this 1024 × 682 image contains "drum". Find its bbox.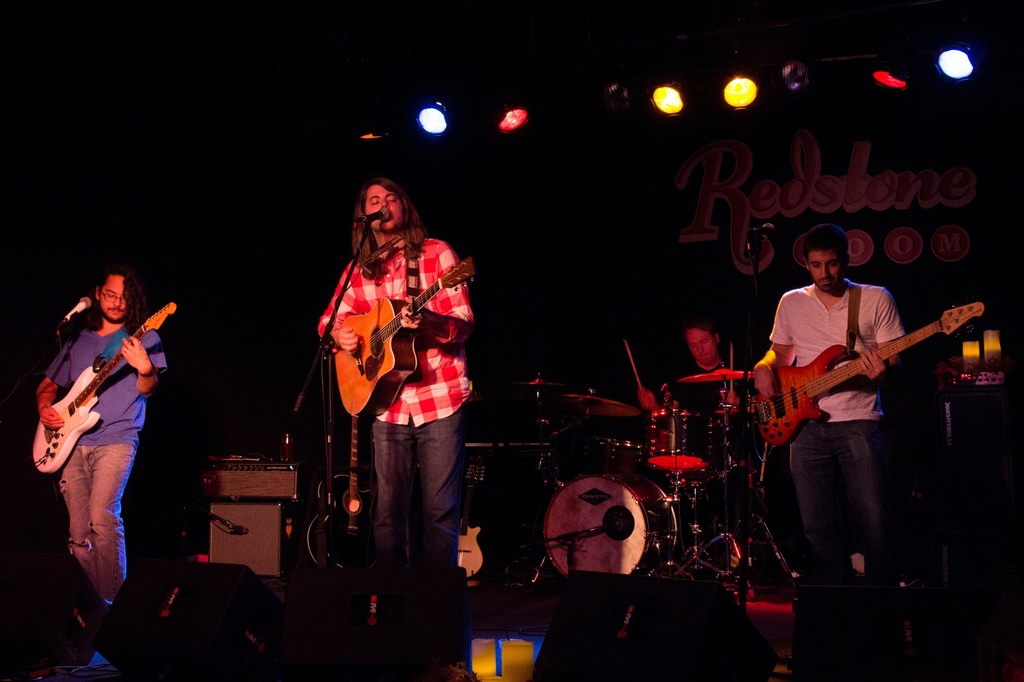
x1=704 y1=534 x2=741 y2=566.
